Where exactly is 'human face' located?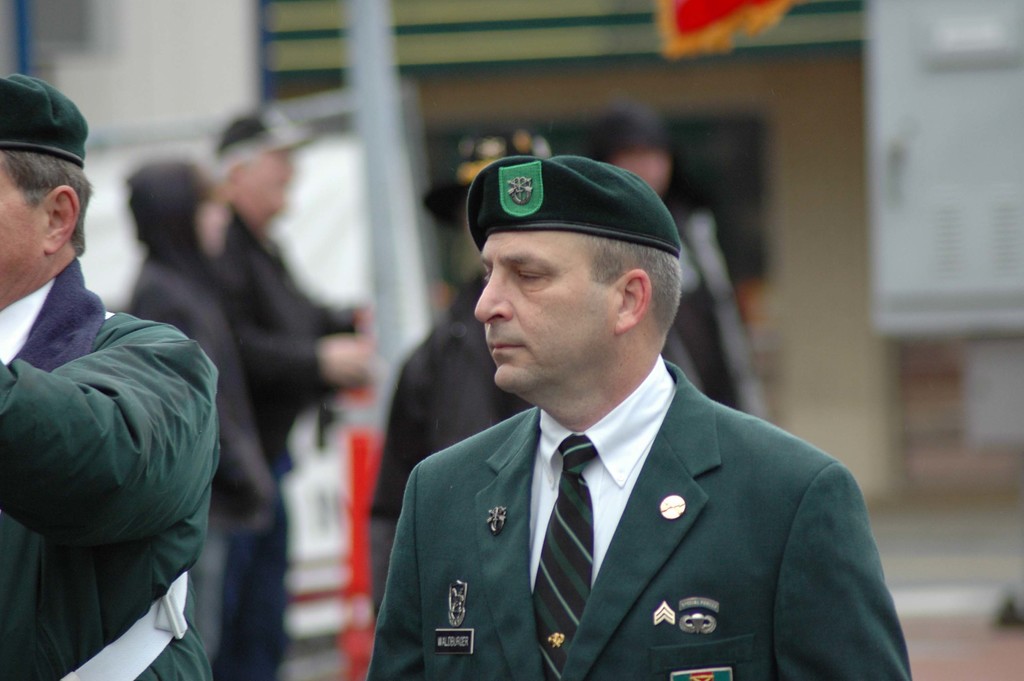
Its bounding box is select_region(0, 165, 42, 279).
